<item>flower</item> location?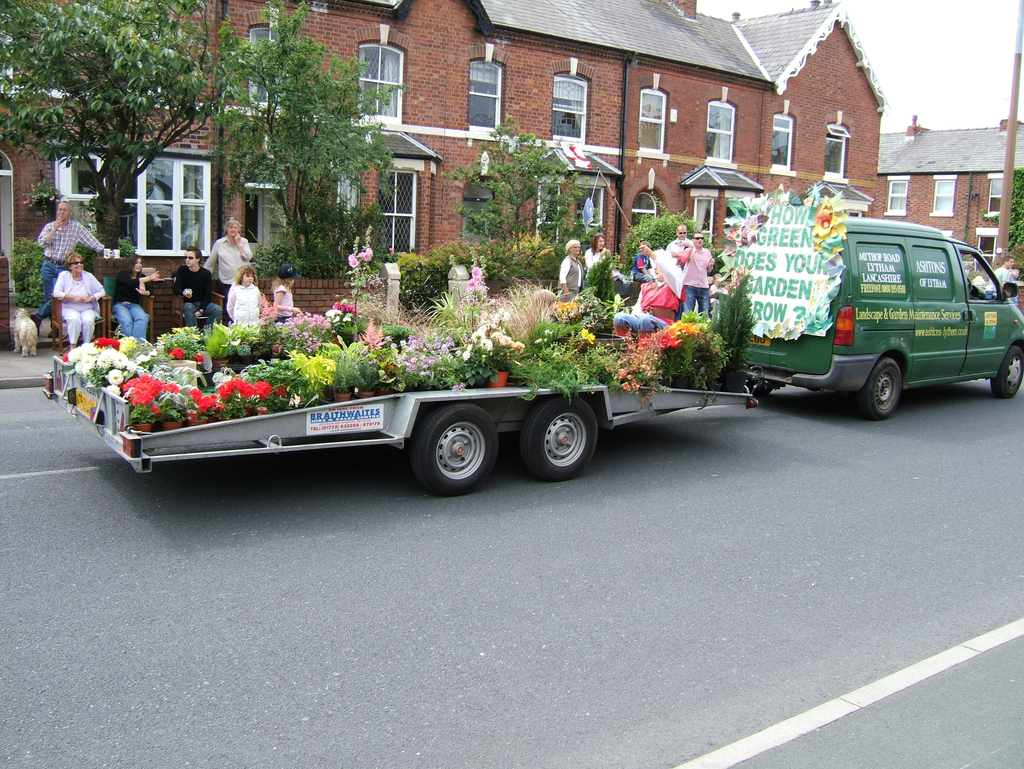
586:332:598:346
